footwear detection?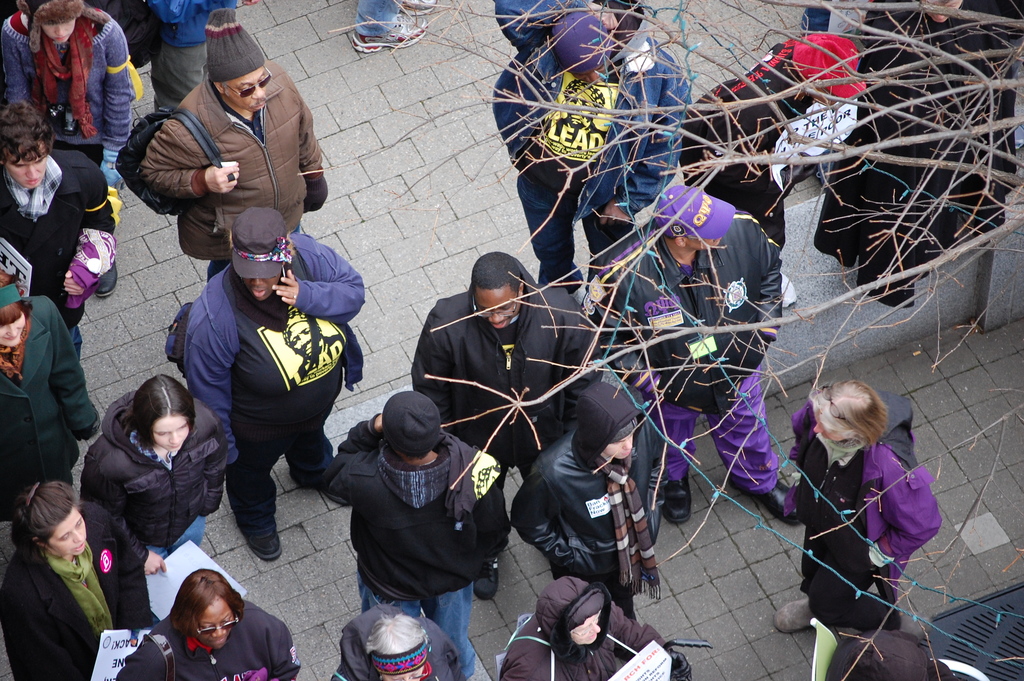
l=655, t=477, r=687, b=529
